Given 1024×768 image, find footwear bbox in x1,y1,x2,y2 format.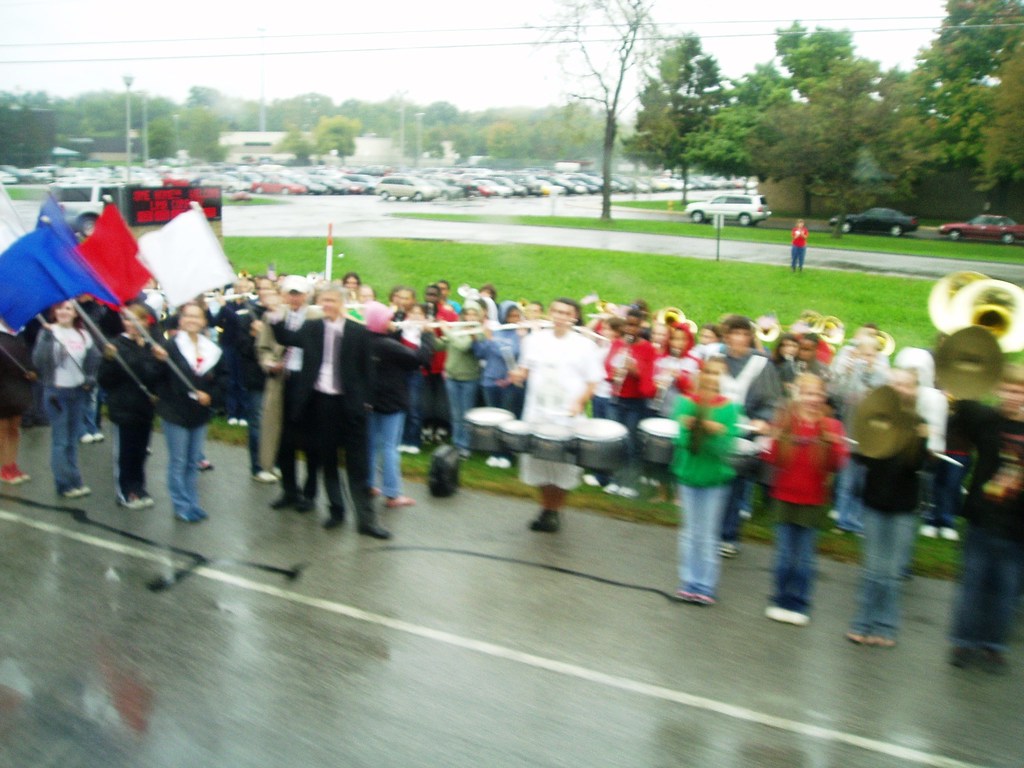
676,586,691,598.
